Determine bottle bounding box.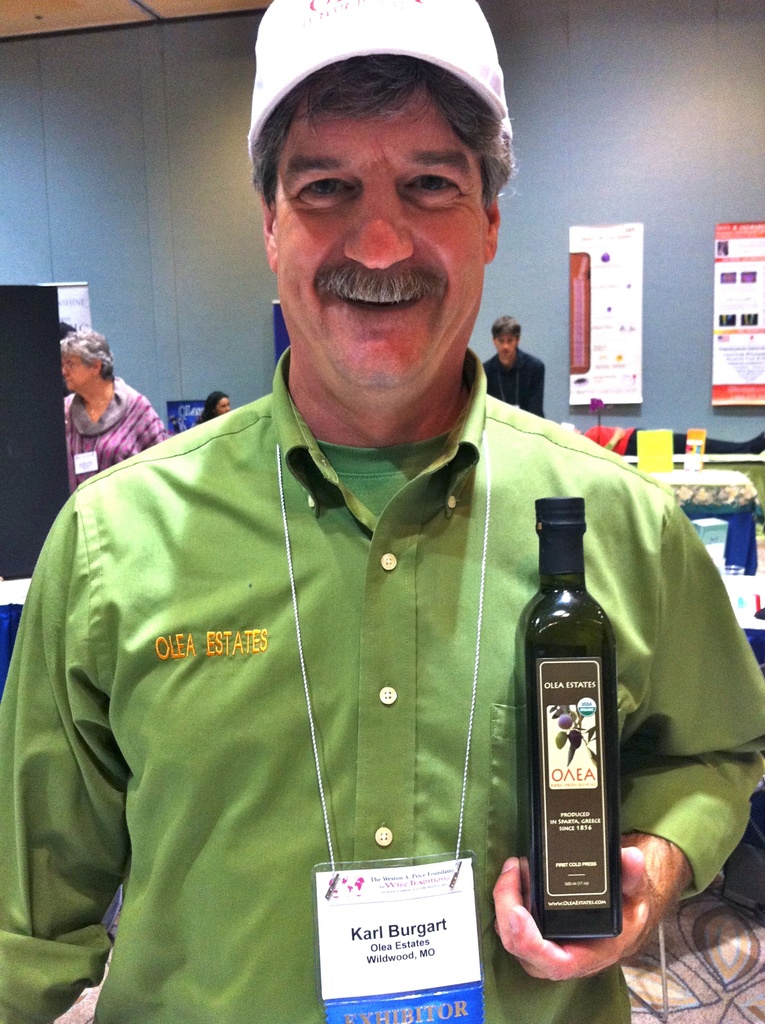
Determined: box(515, 493, 620, 944).
